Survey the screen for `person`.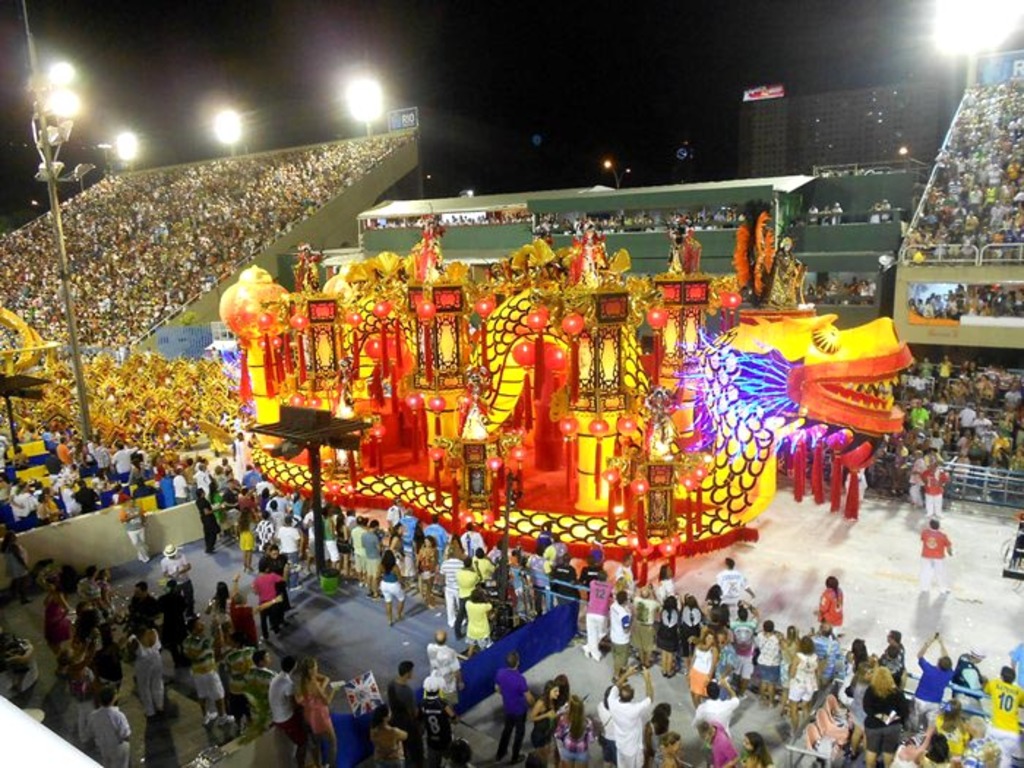
Survey found: 44/576/72/661.
